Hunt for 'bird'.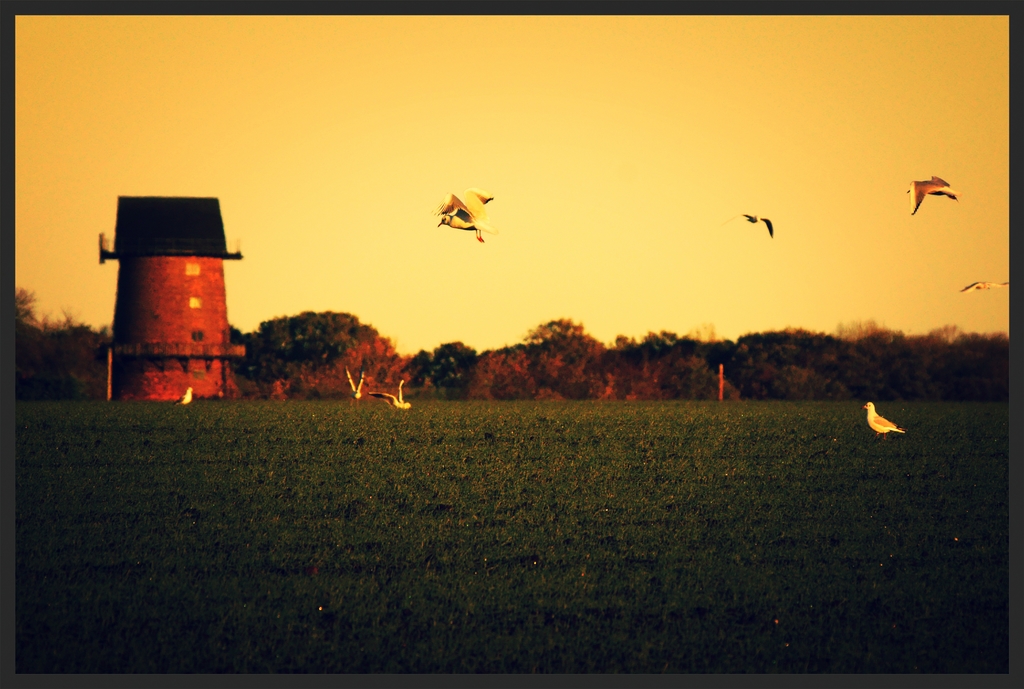
Hunted down at <region>729, 213, 774, 239</region>.
